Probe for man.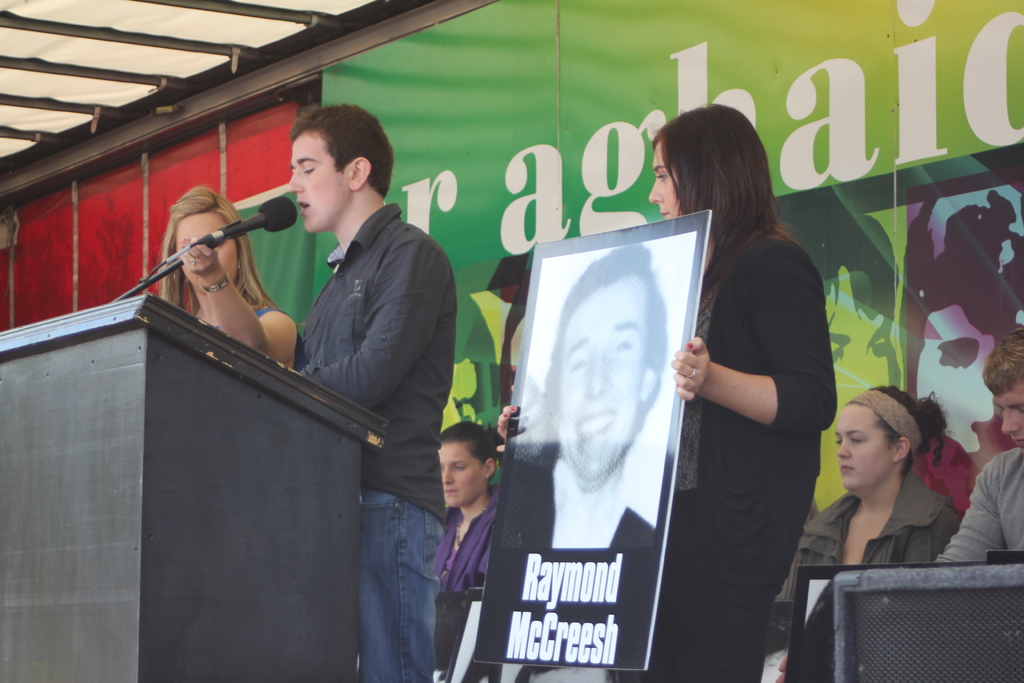
Probe result: (left=502, top=240, right=664, bottom=563).
